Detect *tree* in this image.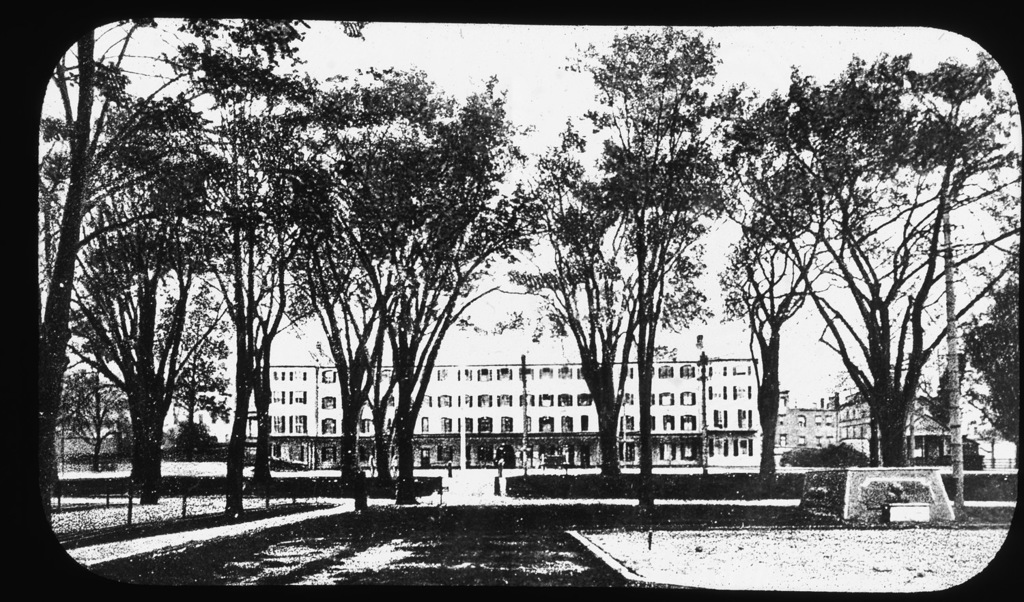
Detection: BBox(963, 196, 1023, 456).
